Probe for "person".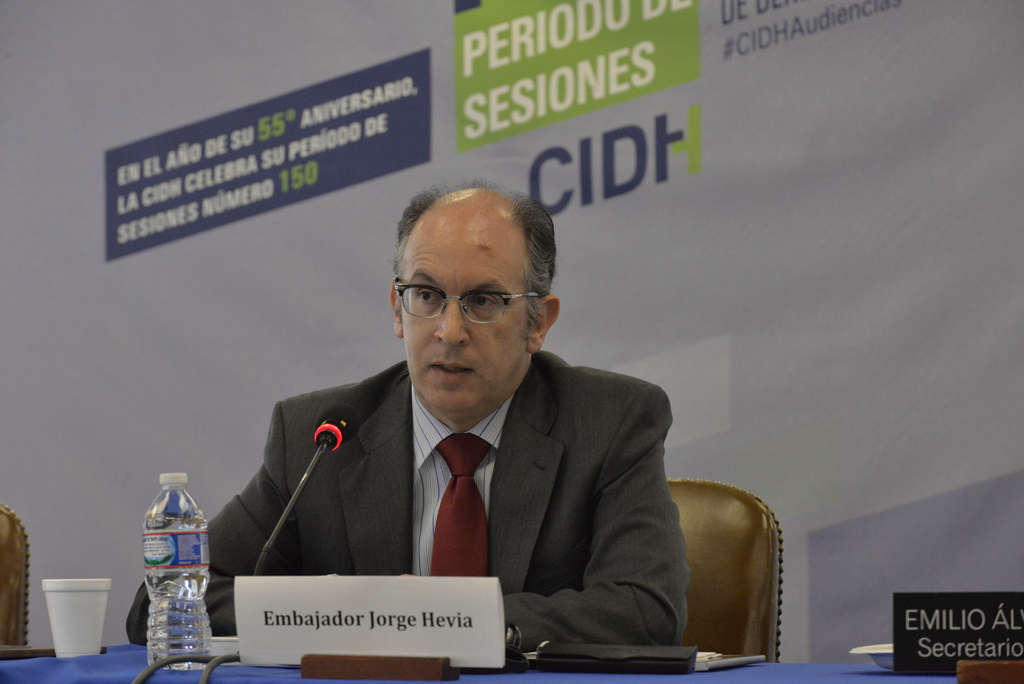
Probe result: select_region(127, 177, 692, 653).
